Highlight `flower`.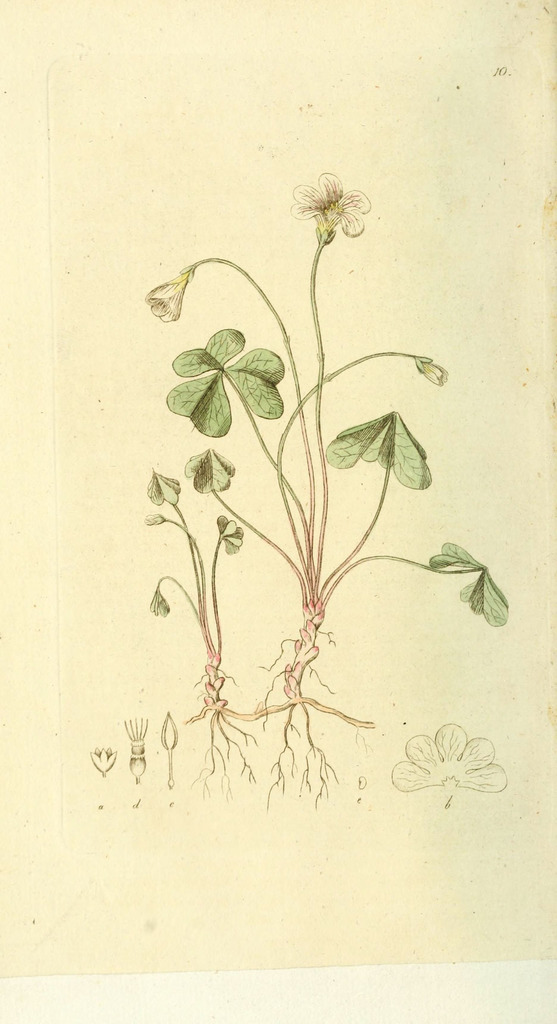
Highlighted region: 289 166 373 237.
